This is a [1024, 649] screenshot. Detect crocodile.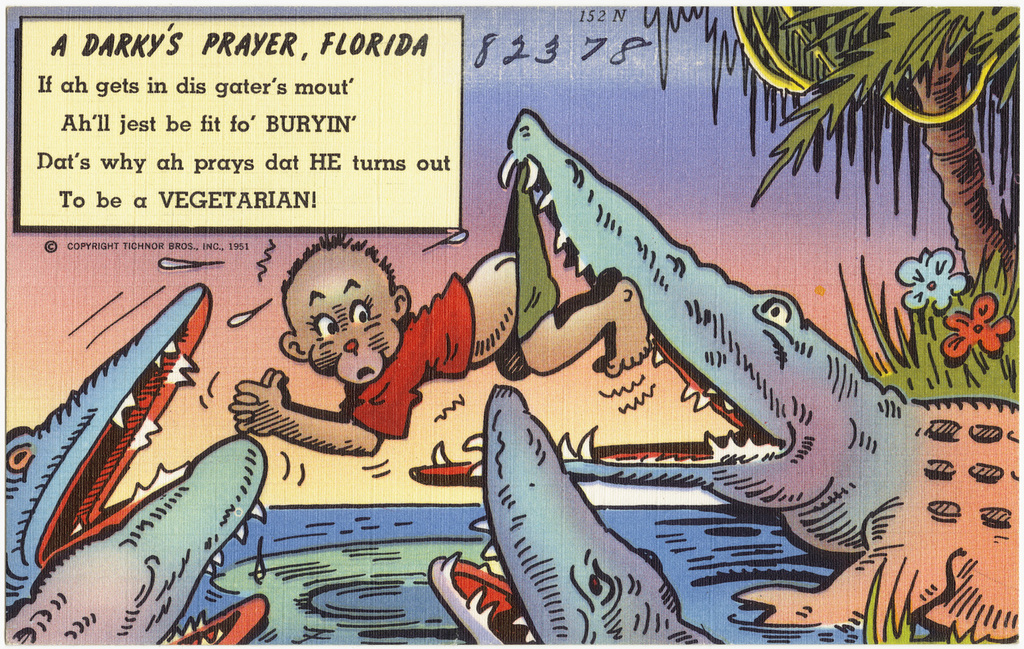
Rect(1, 437, 272, 648).
